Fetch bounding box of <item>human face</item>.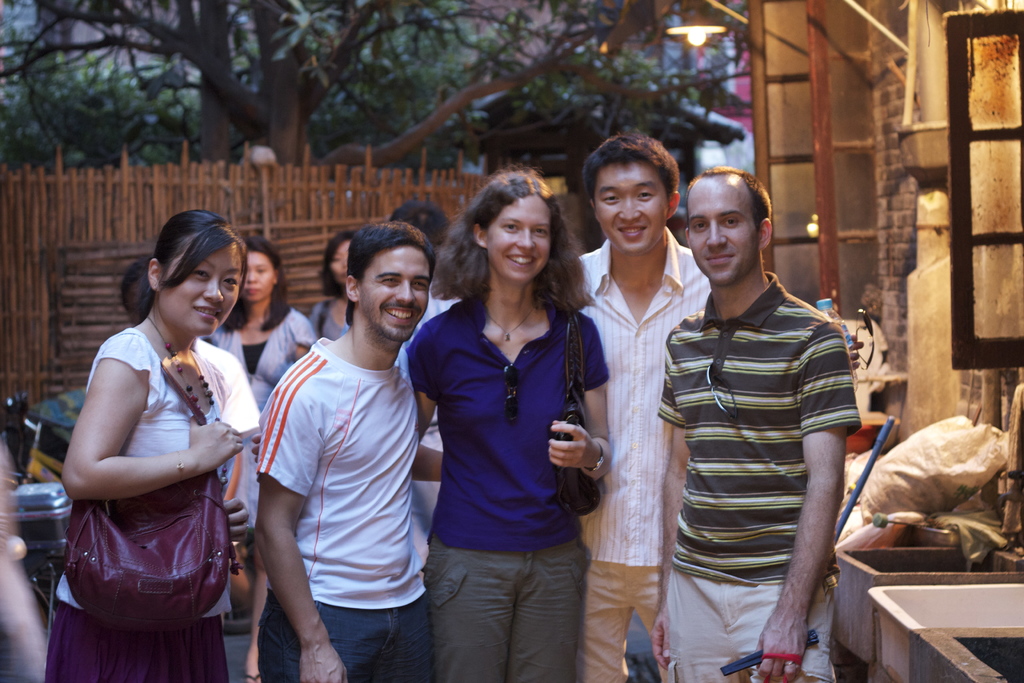
Bbox: (x1=688, y1=171, x2=756, y2=285).
